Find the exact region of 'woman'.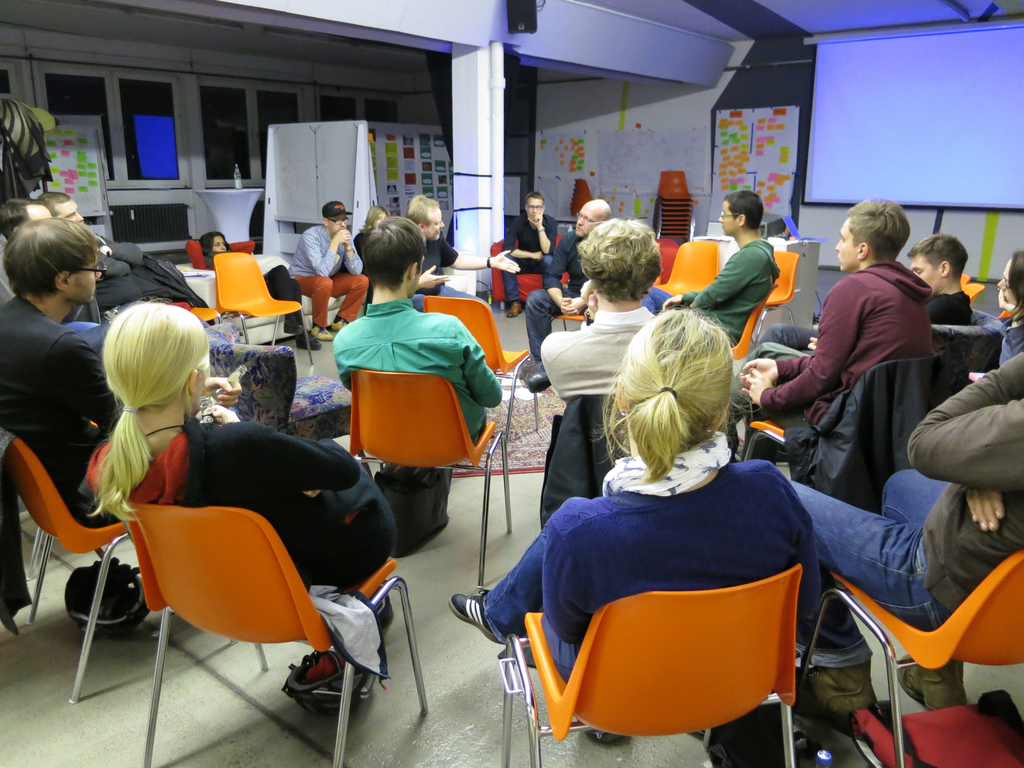
Exact region: box(435, 307, 828, 754).
